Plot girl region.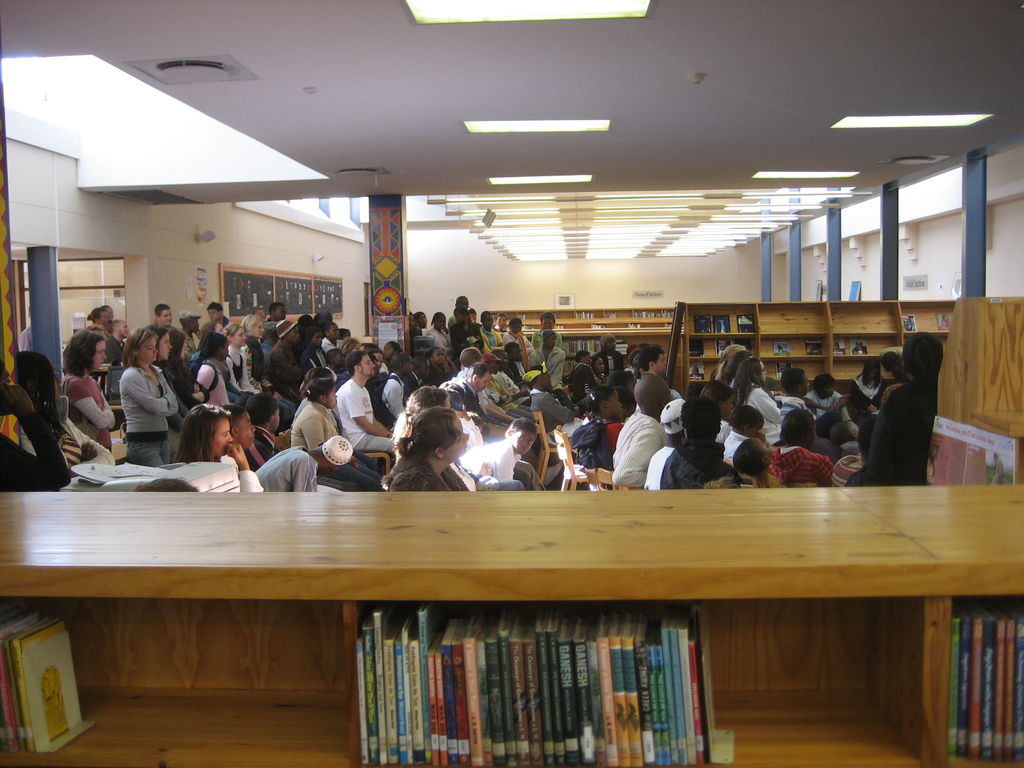
Plotted at 222:324:254:397.
